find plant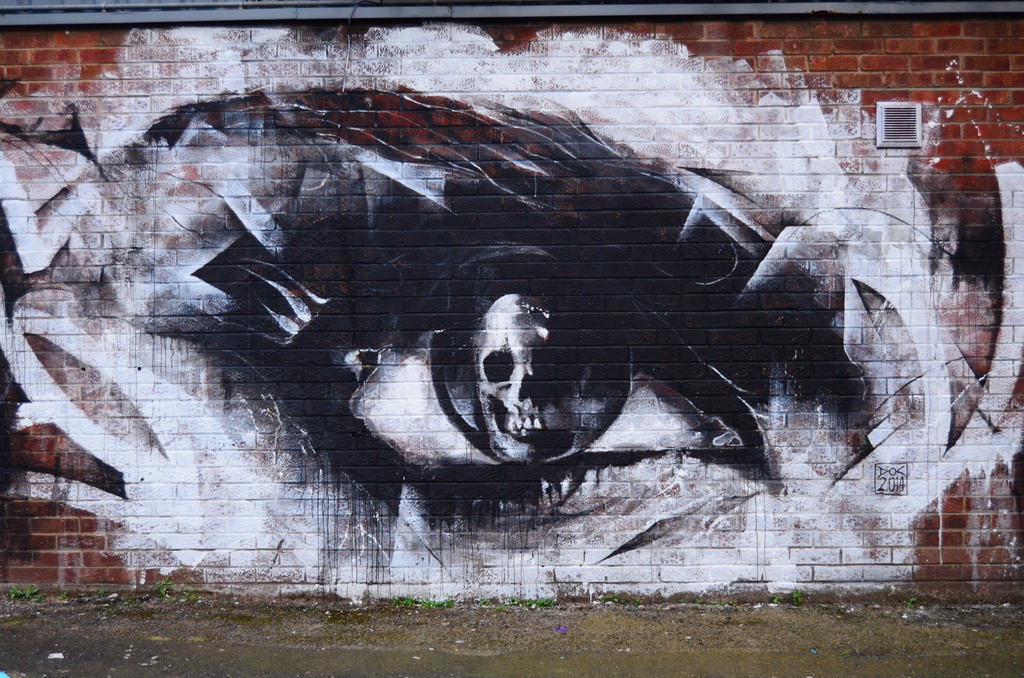
locate(790, 587, 811, 607)
